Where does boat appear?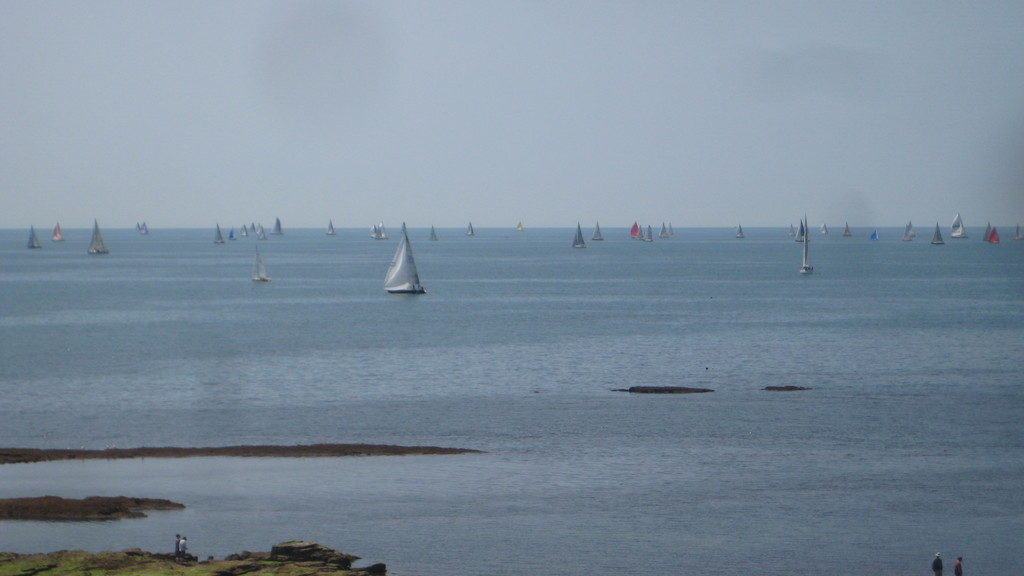
Appears at bbox=(518, 225, 521, 229).
